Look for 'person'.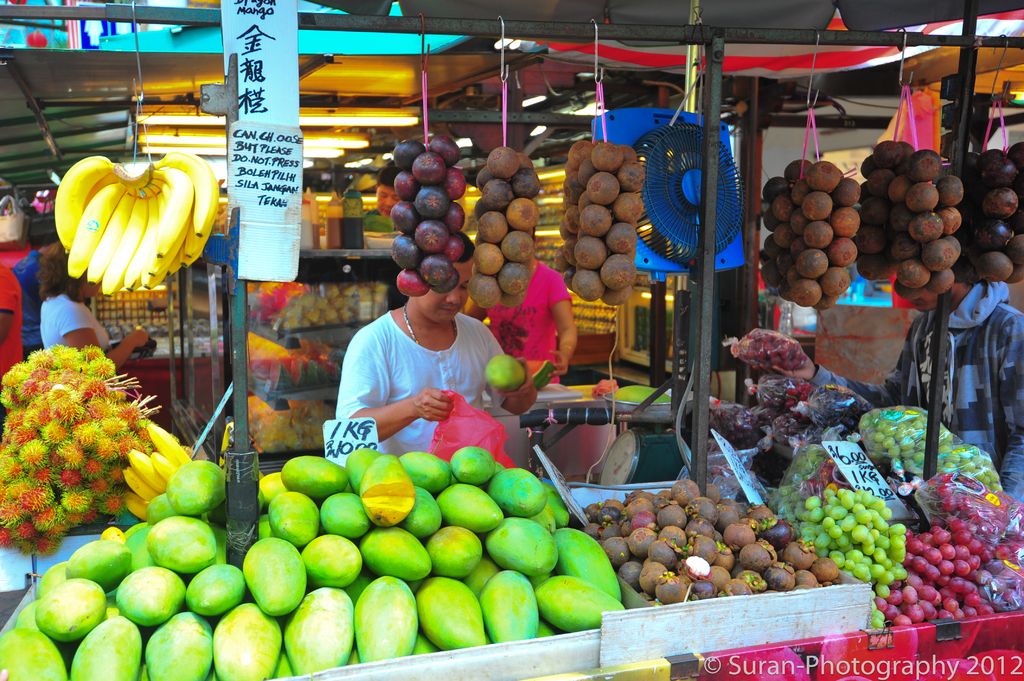
Found: [x1=35, y1=232, x2=150, y2=369].
